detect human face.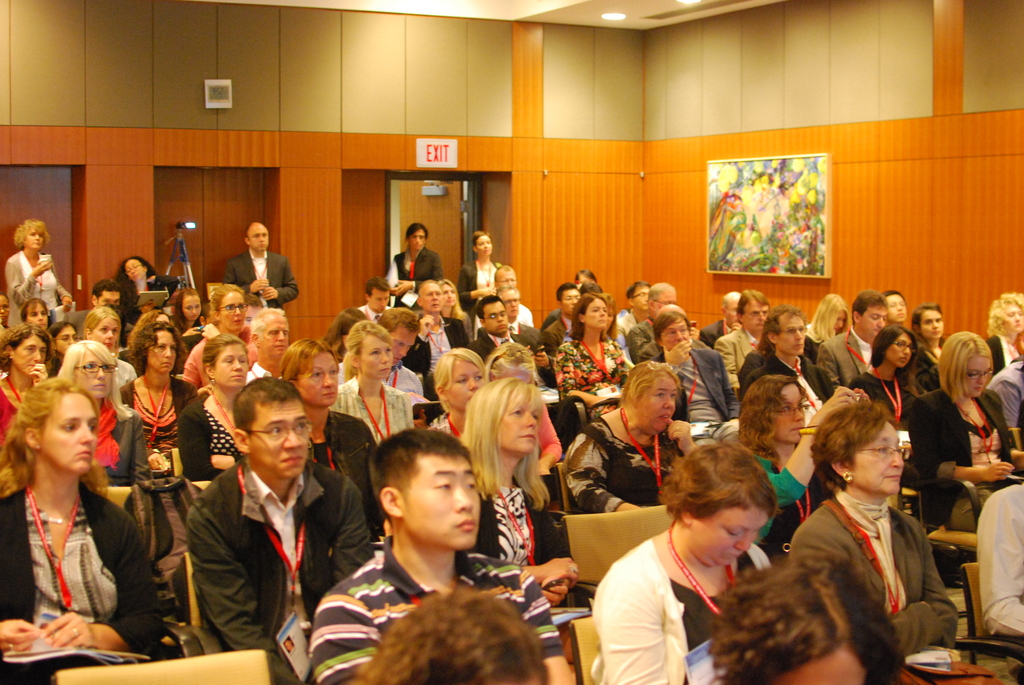
Detected at Rect(687, 505, 771, 565).
